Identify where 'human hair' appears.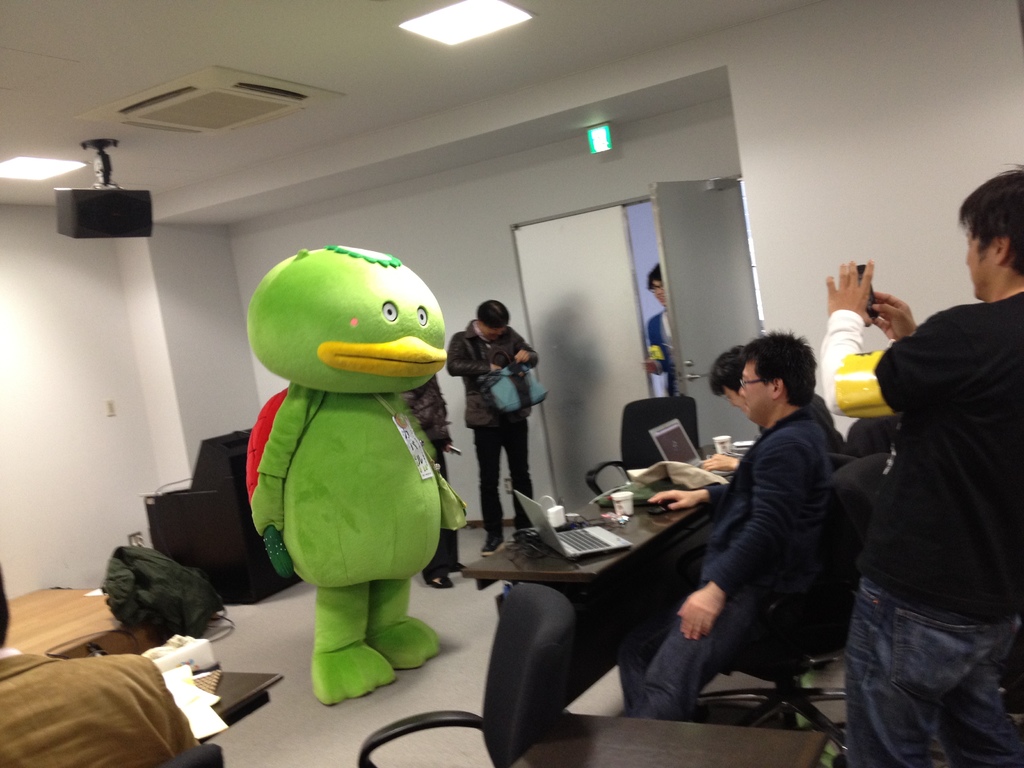
Appears at select_region(739, 328, 835, 419).
